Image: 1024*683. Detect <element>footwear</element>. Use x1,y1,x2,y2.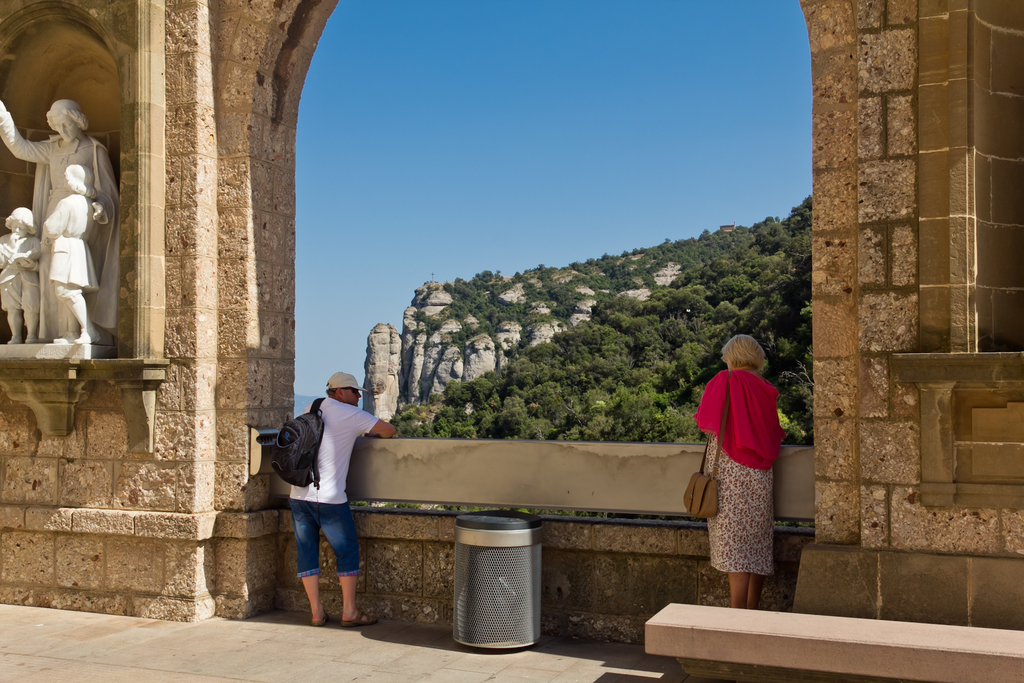
342,610,383,625.
